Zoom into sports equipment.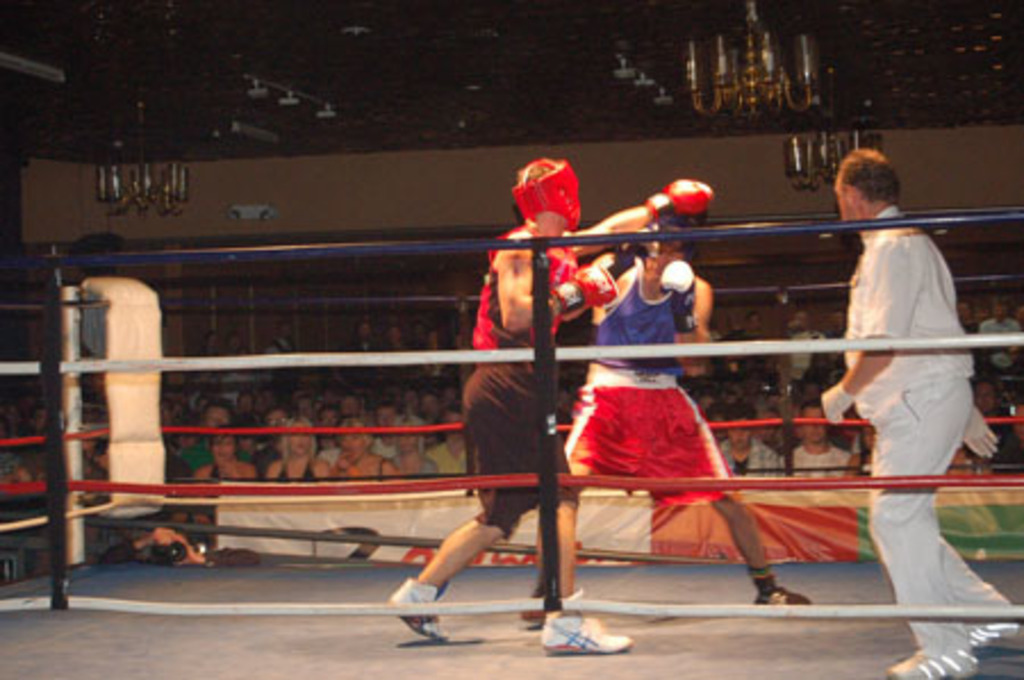
Zoom target: 507,159,580,237.
